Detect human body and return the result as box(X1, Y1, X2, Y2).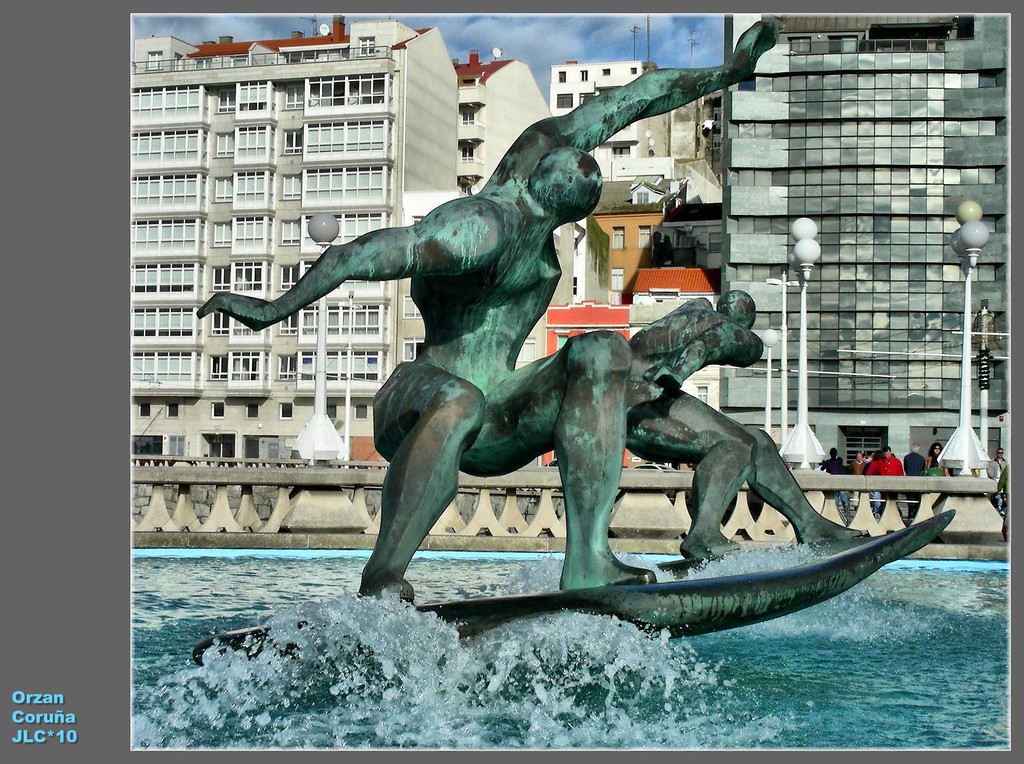
box(988, 448, 1009, 476).
